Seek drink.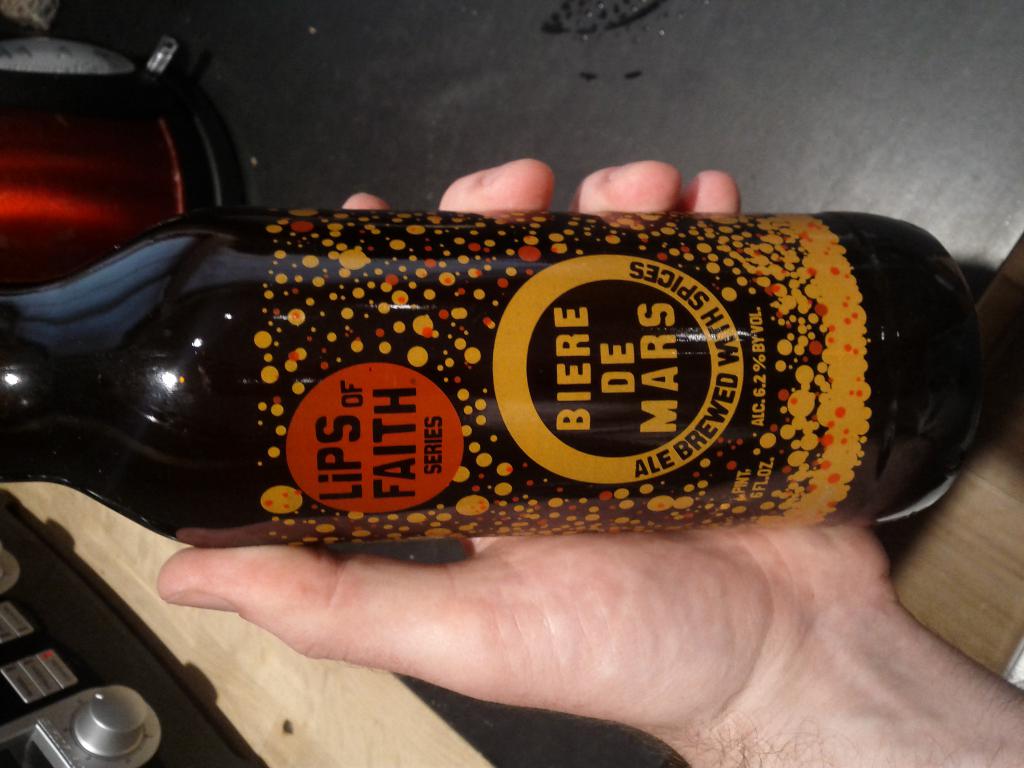
[60, 177, 985, 580].
